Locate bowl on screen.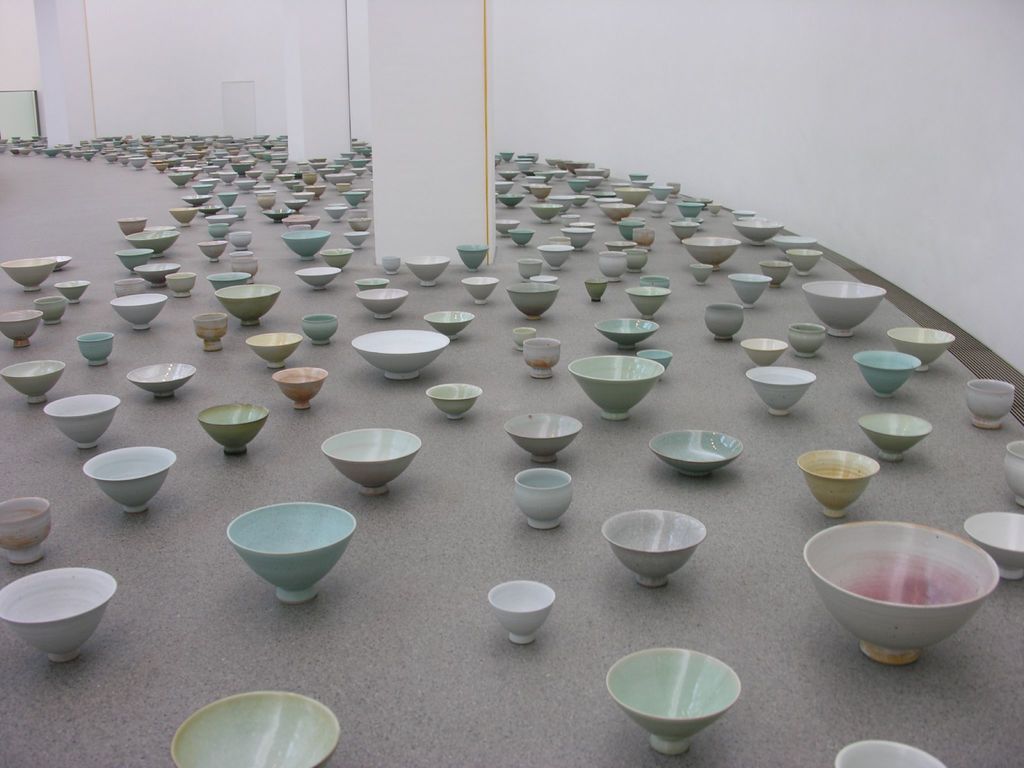
On screen at 966, 378, 1016, 431.
